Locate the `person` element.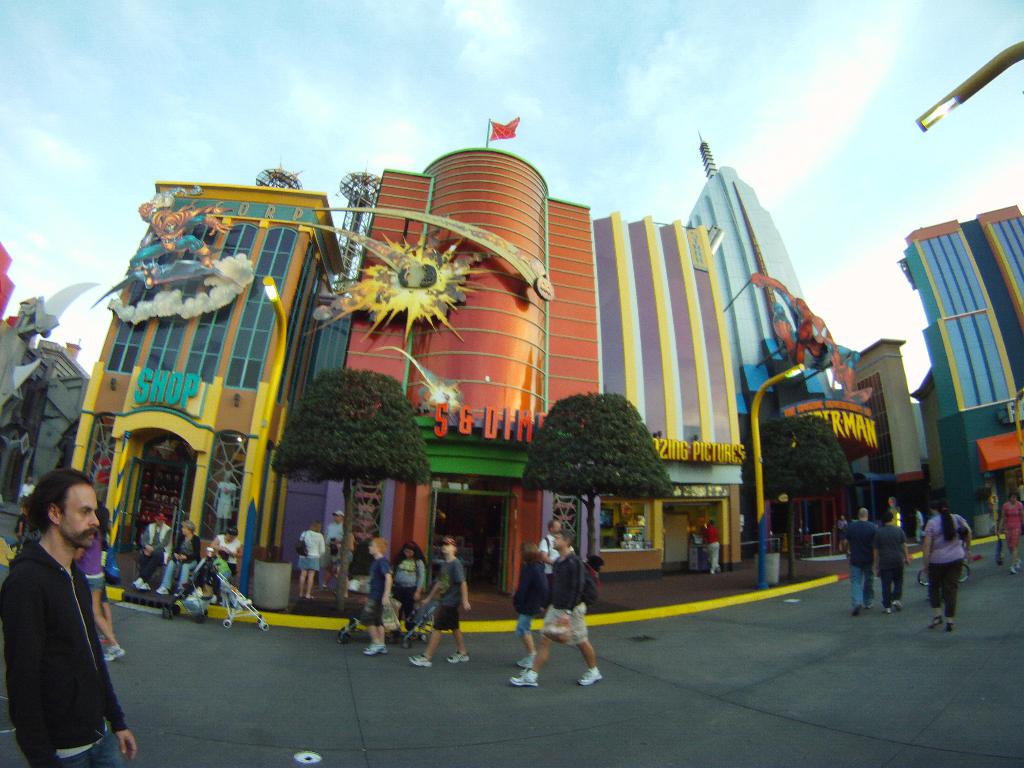
Element bbox: x1=872, y1=510, x2=910, y2=614.
